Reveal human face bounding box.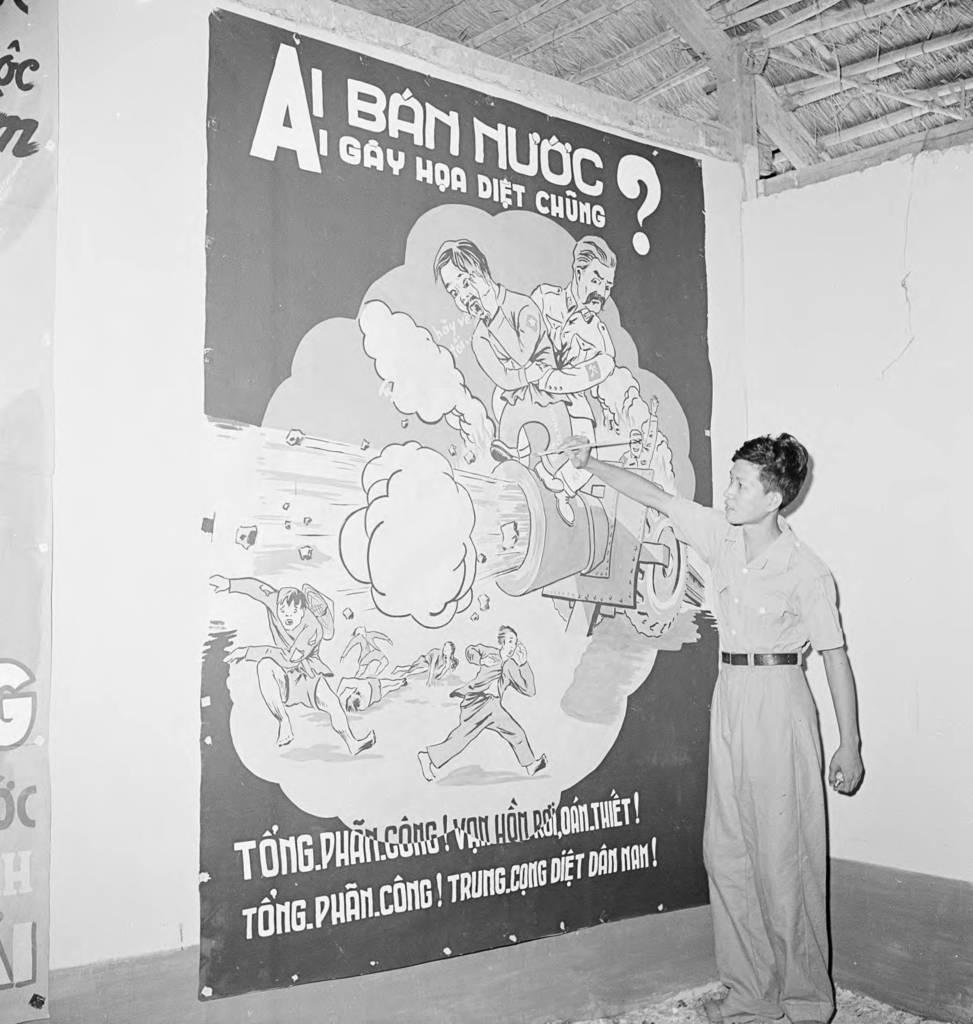
Revealed: detection(276, 600, 300, 628).
